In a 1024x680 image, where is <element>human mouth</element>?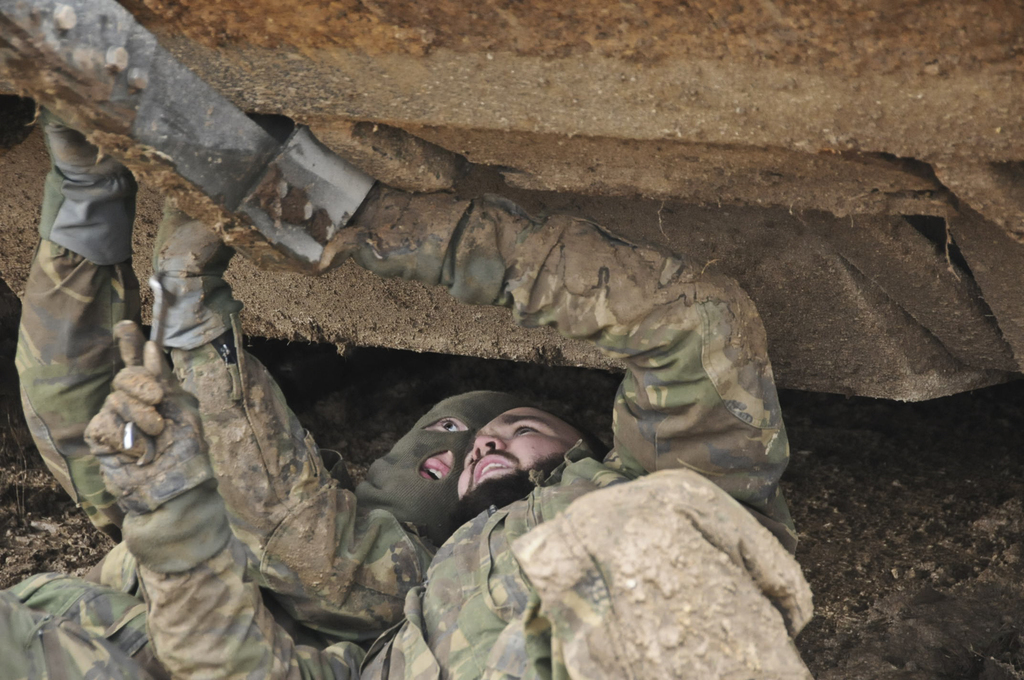
left=419, top=457, right=452, bottom=486.
